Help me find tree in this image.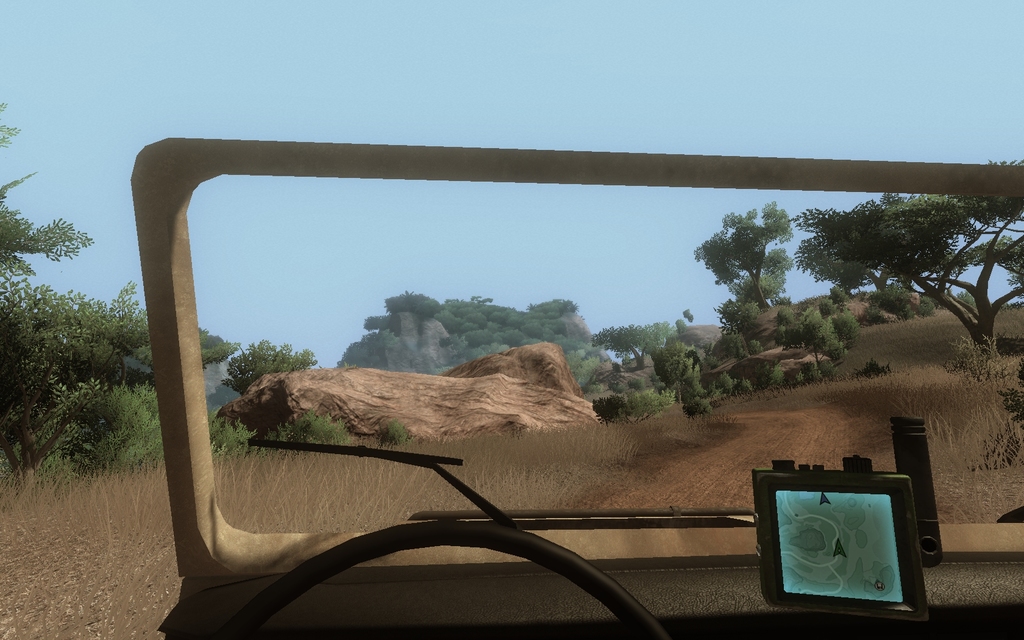
Found it: {"x1": 813, "y1": 324, "x2": 850, "y2": 358}.
